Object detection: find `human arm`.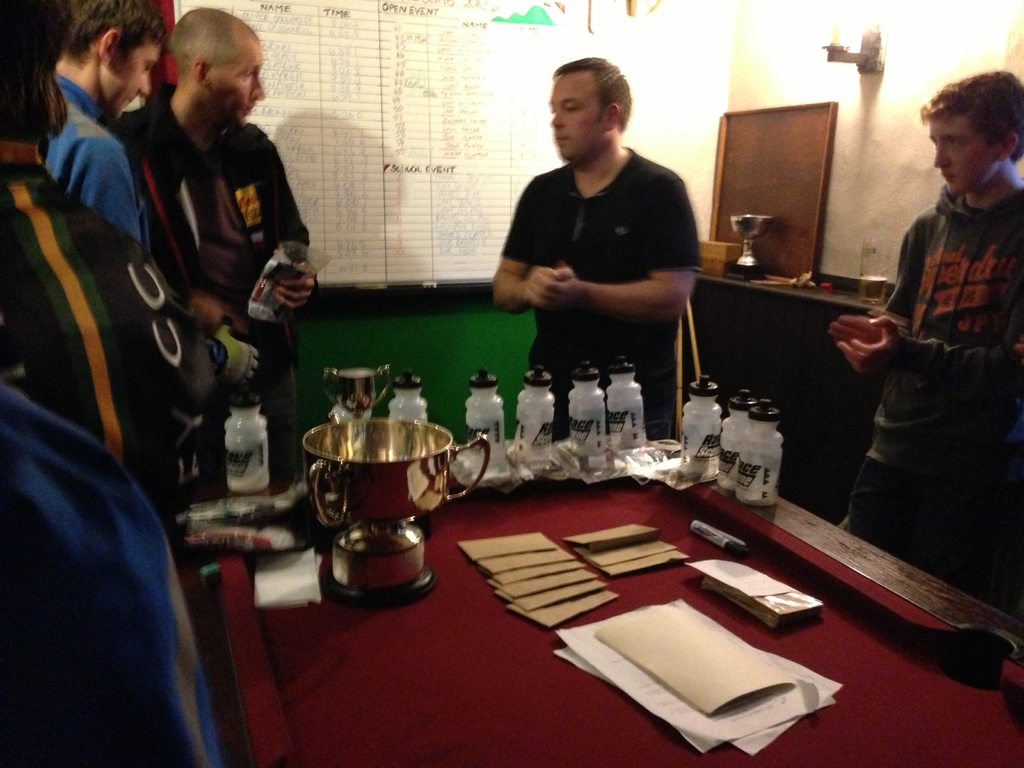
locate(833, 305, 1023, 385).
